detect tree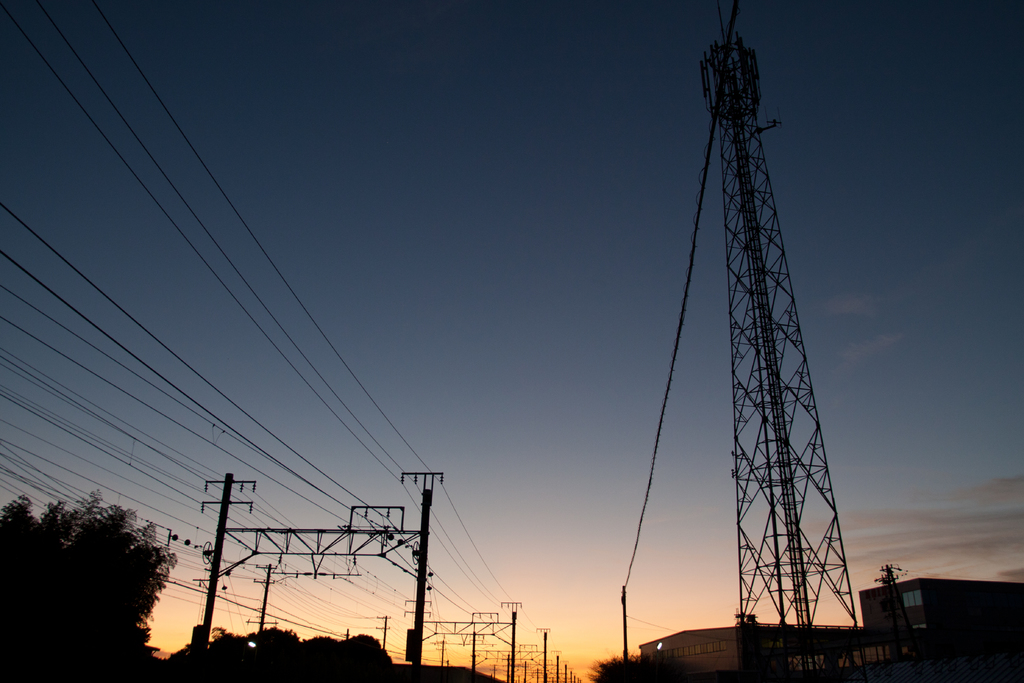
locate(581, 655, 704, 682)
